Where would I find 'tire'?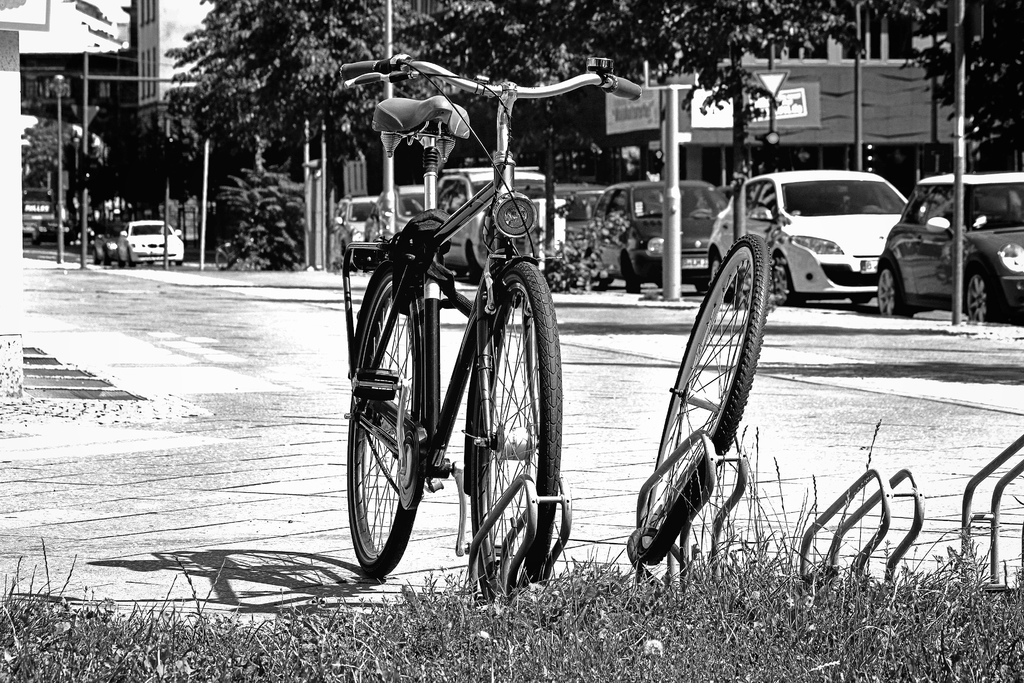
At box=[853, 295, 868, 306].
